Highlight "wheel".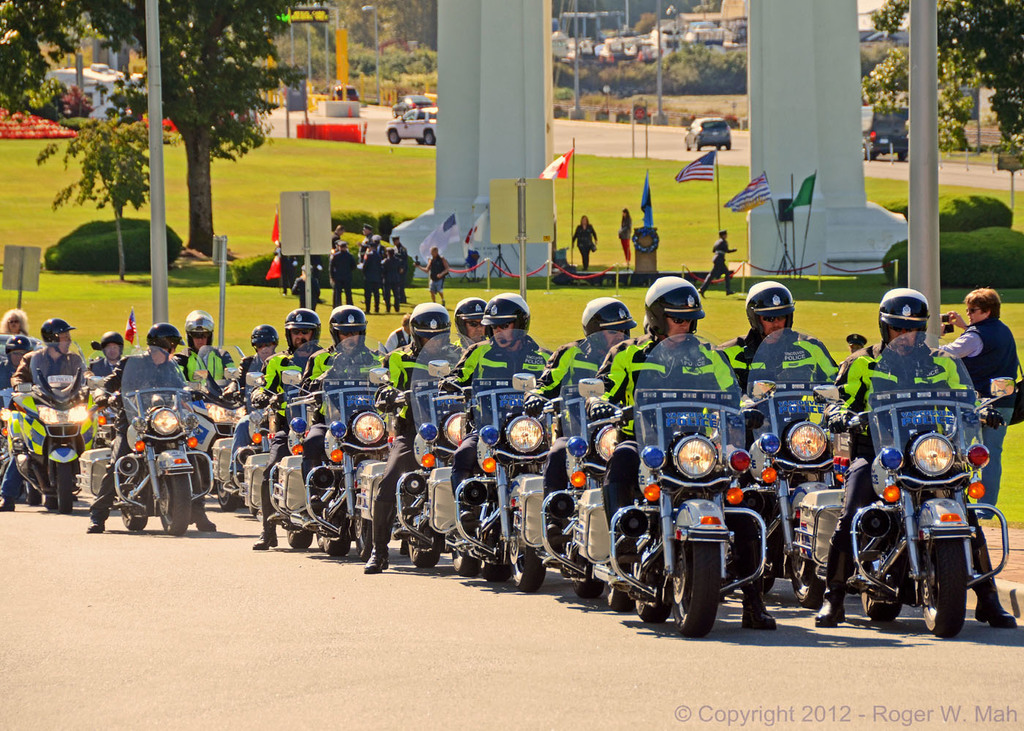
Highlighted region: <box>859,548,909,628</box>.
